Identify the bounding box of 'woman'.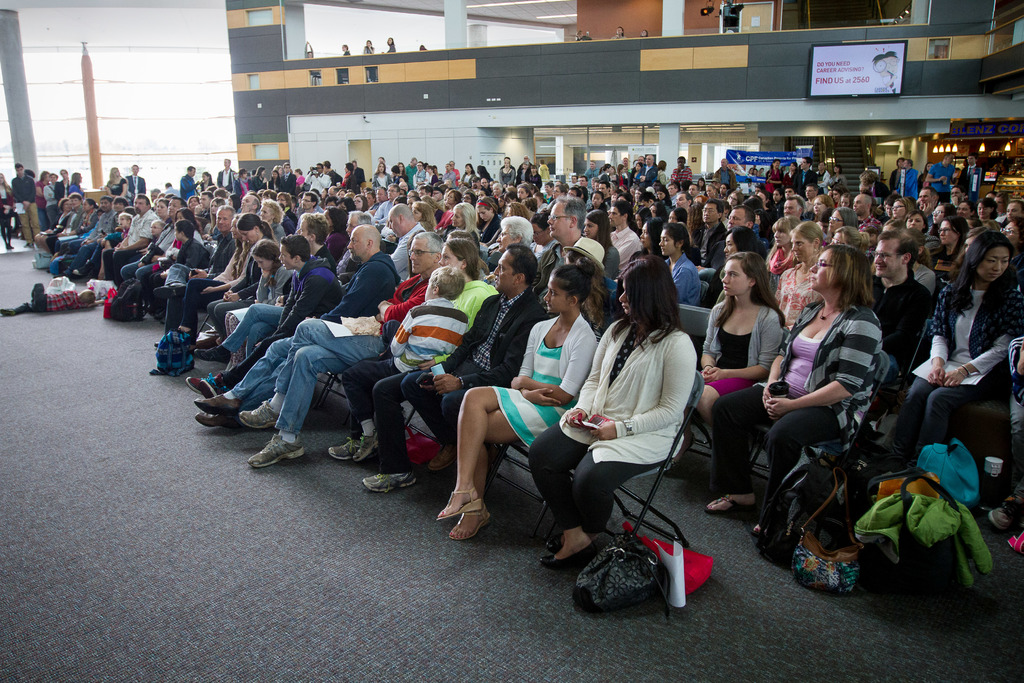
BBox(674, 256, 786, 477).
